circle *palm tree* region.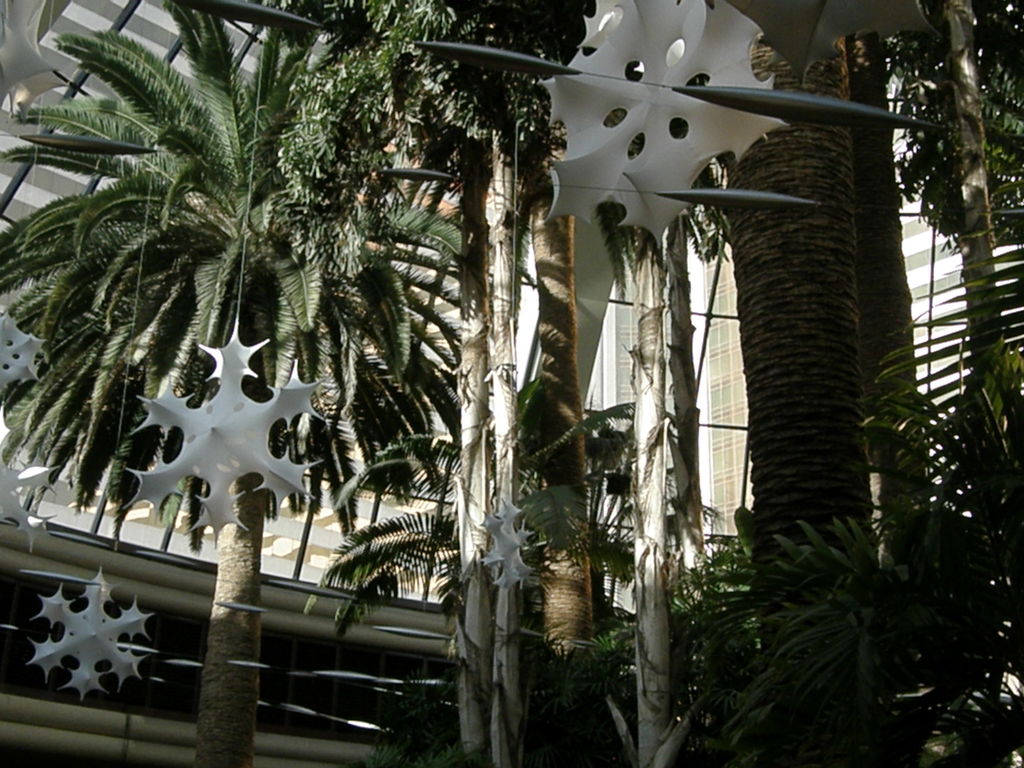
Region: 0:0:468:540.
